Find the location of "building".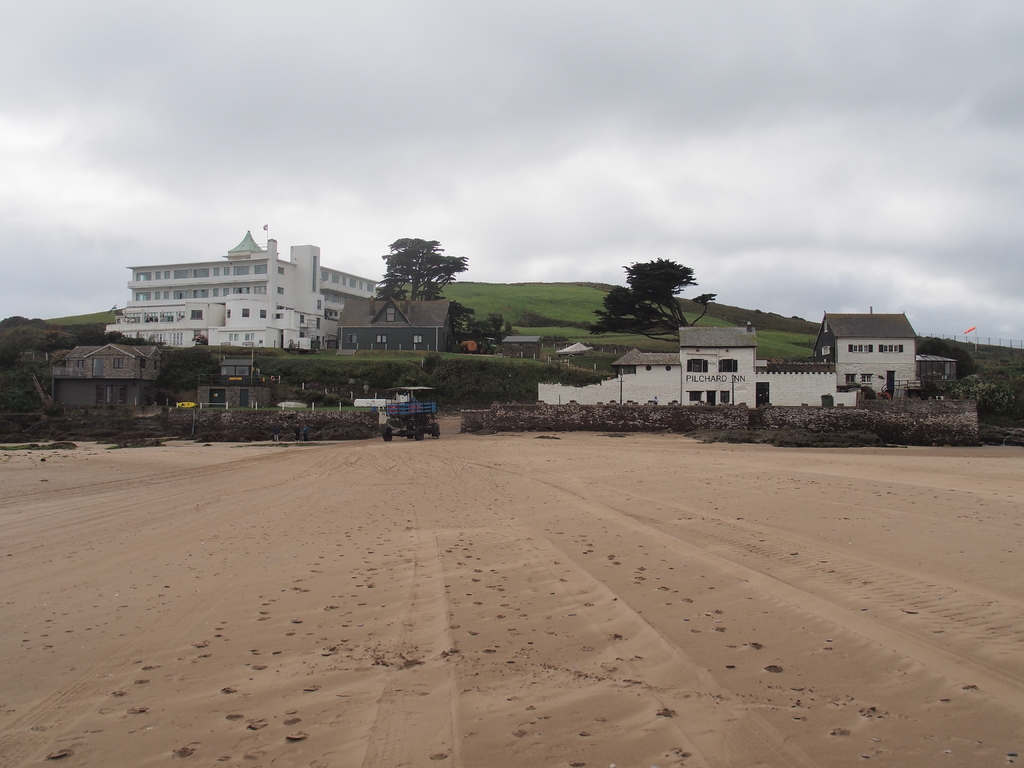
Location: <bbox>537, 308, 915, 413</bbox>.
